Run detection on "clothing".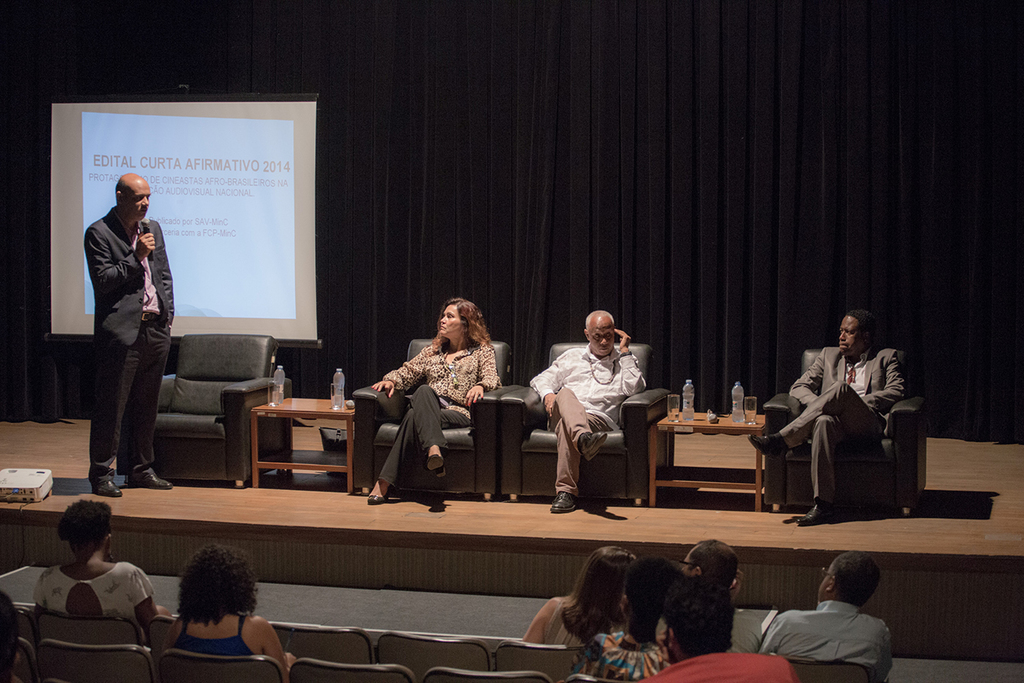
Result: <box>547,602,611,646</box>.
